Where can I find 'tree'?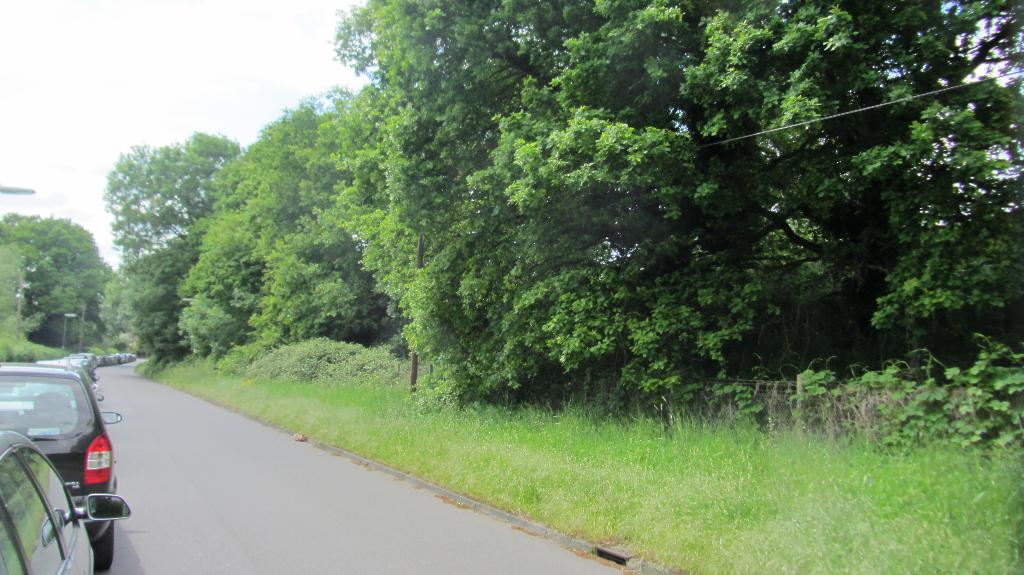
You can find it at [858,0,1023,397].
